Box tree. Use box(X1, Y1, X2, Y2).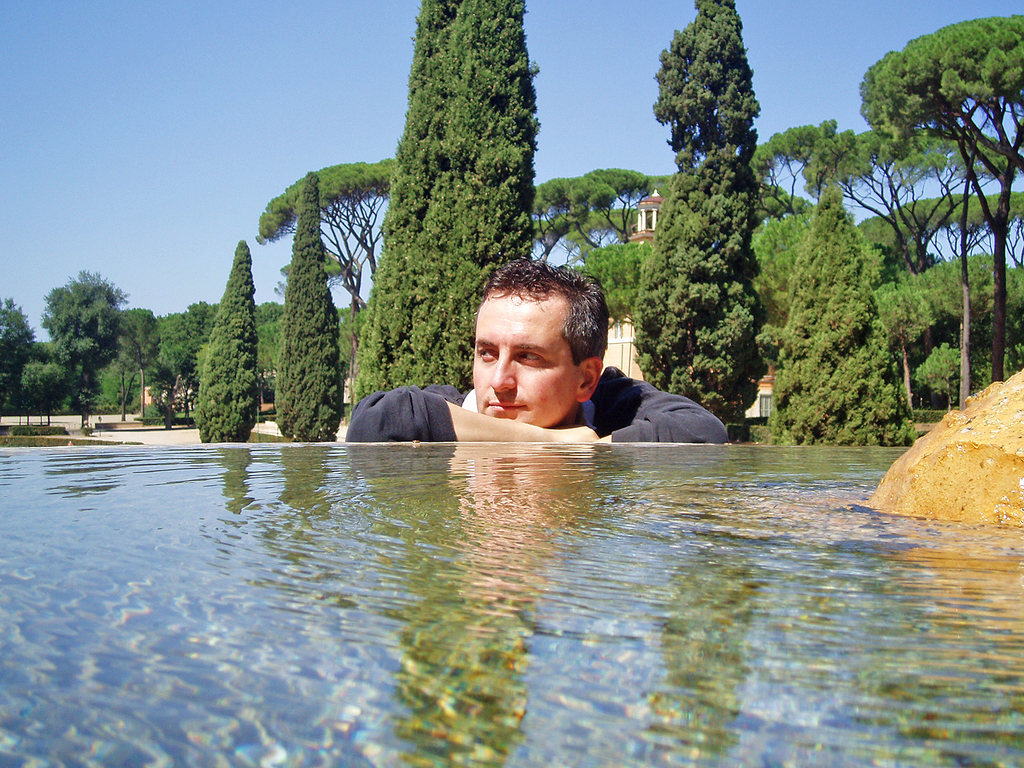
box(772, 200, 919, 449).
